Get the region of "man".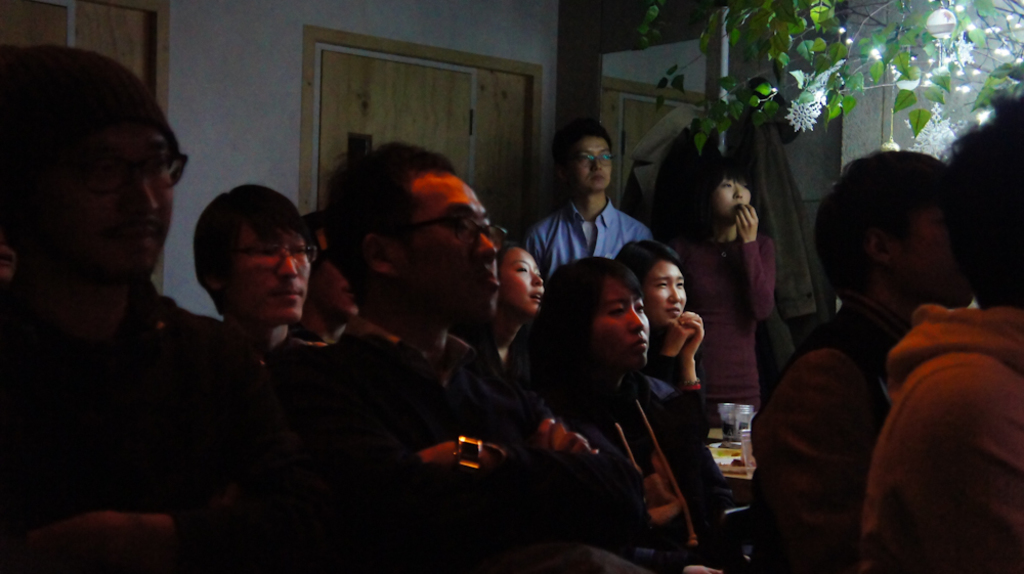
bbox(280, 143, 651, 573).
